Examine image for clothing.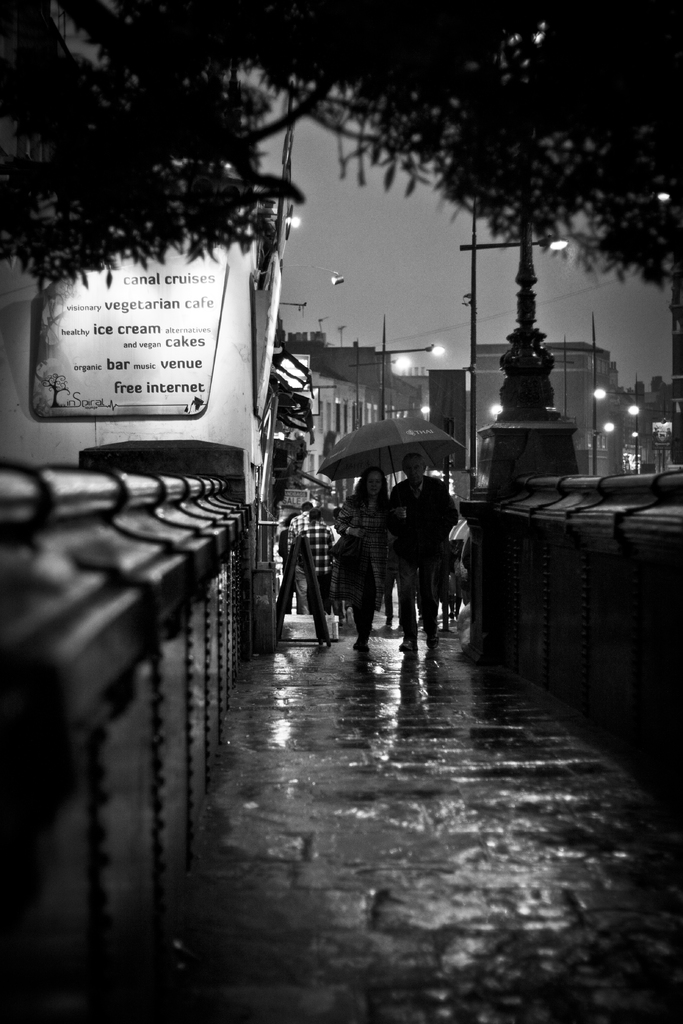
Examination result: 327,498,395,639.
